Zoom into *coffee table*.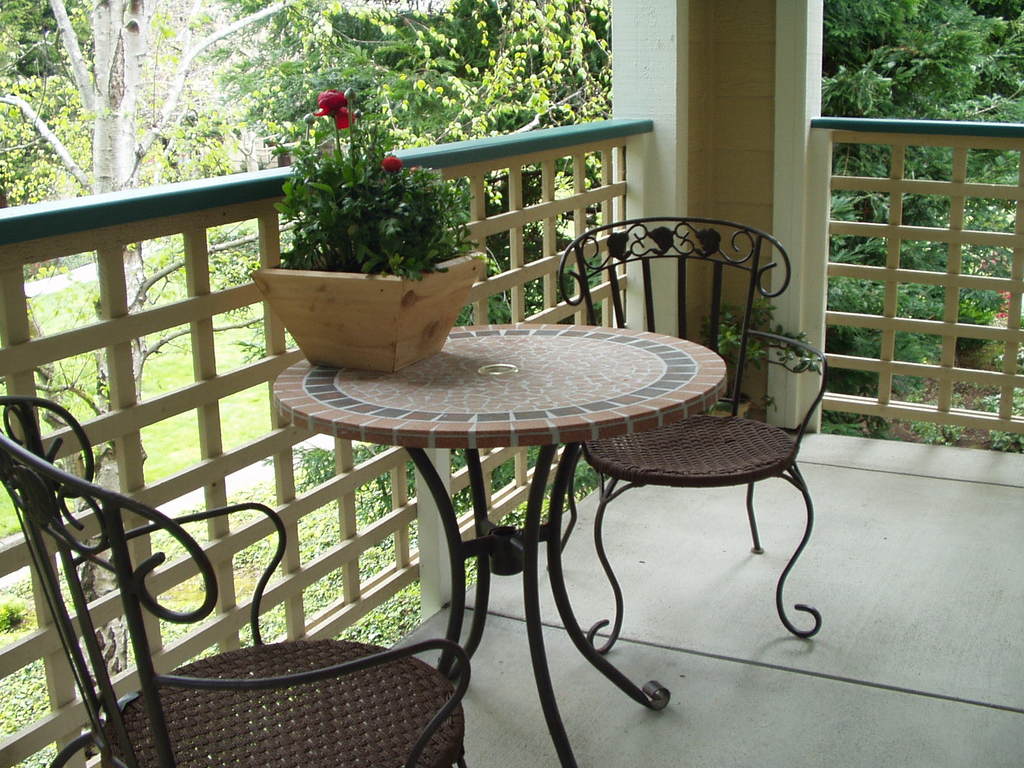
Zoom target: (255, 310, 780, 745).
